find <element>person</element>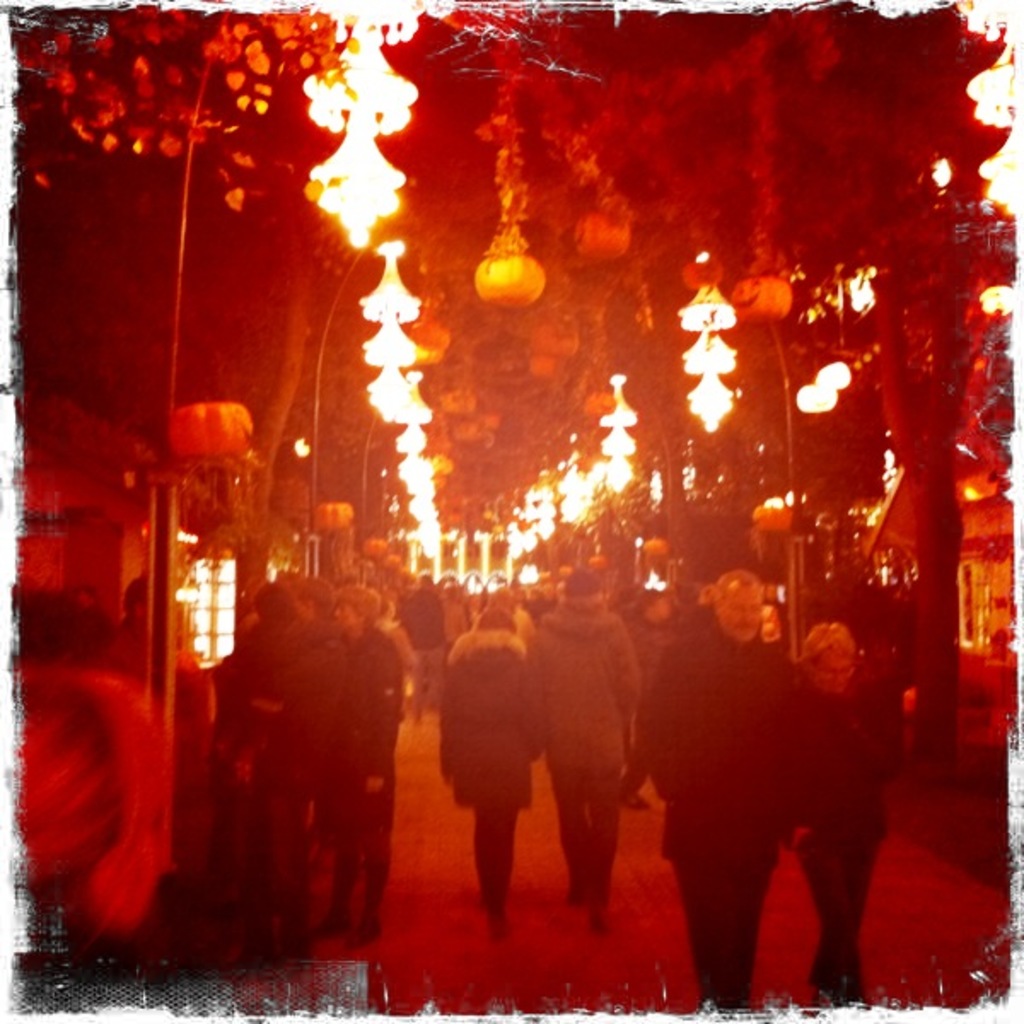
pyautogui.locateOnScreen(625, 591, 684, 807)
